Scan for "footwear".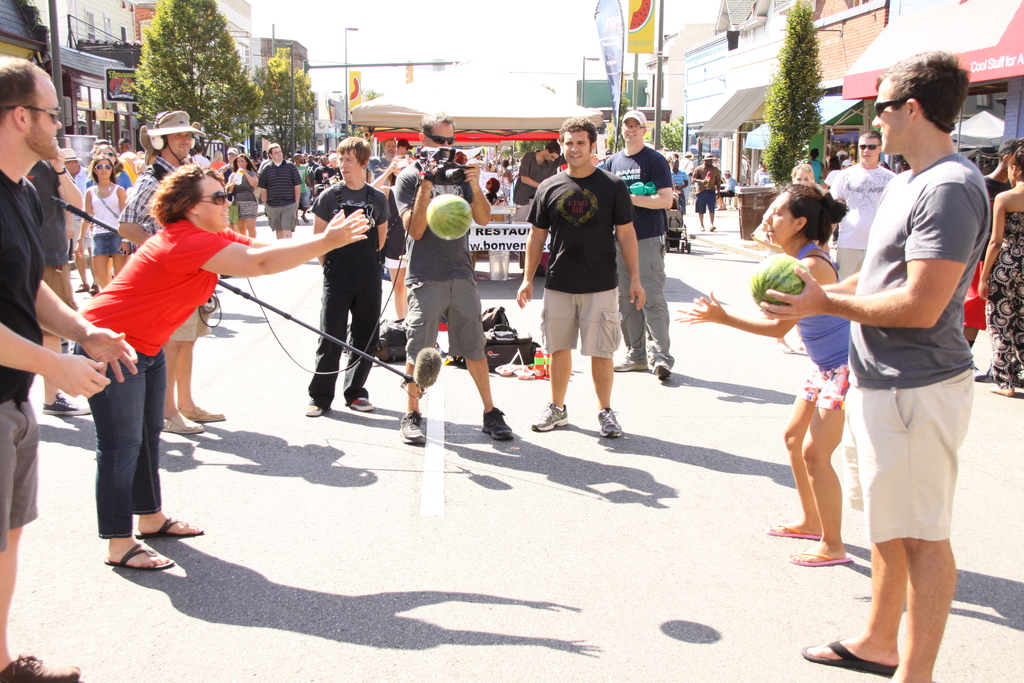
Scan result: <box>398,407,427,445</box>.
